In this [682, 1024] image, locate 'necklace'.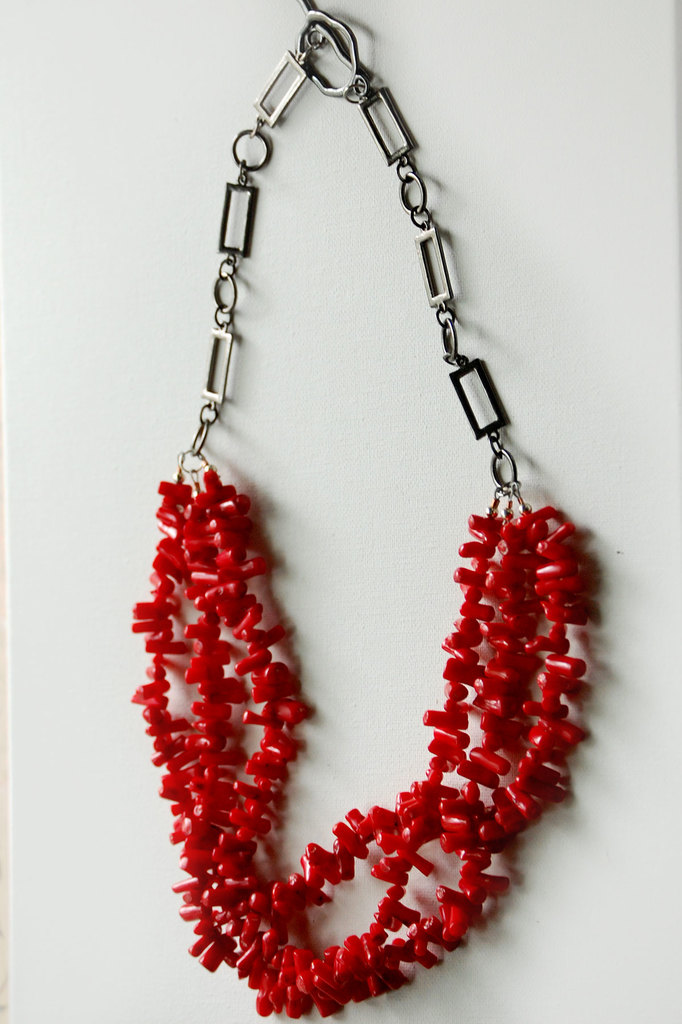
Bounding box: box=[83, 27, 625, 999].
